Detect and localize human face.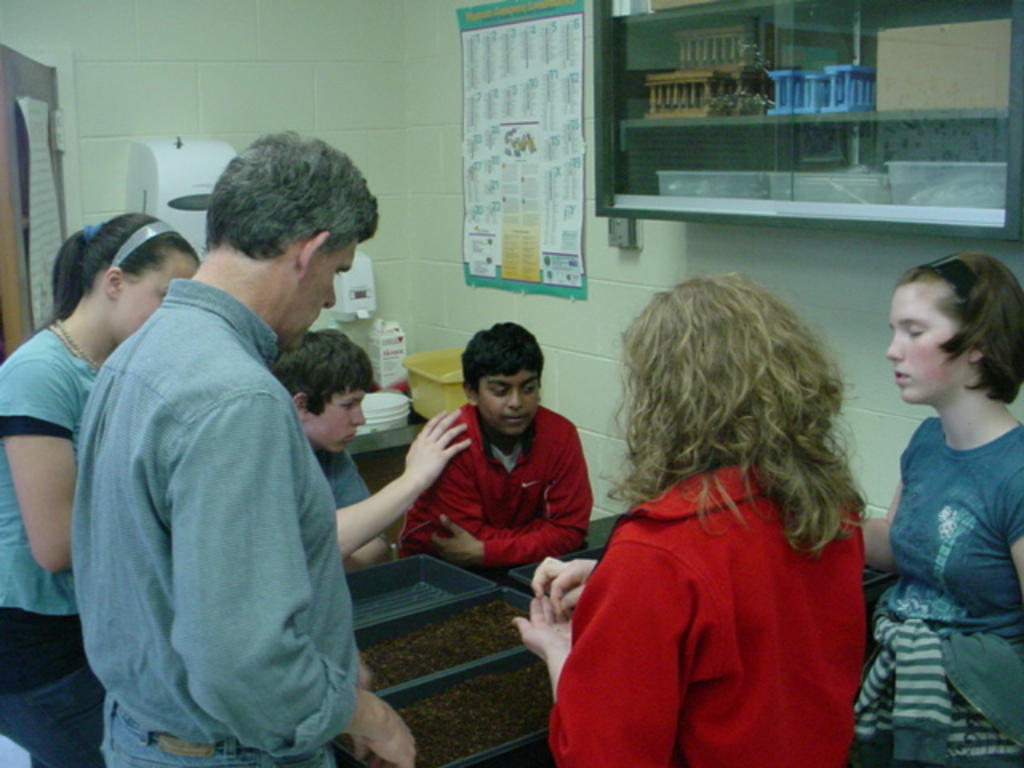
Localized at bbox(112, 253, 200, 339).
